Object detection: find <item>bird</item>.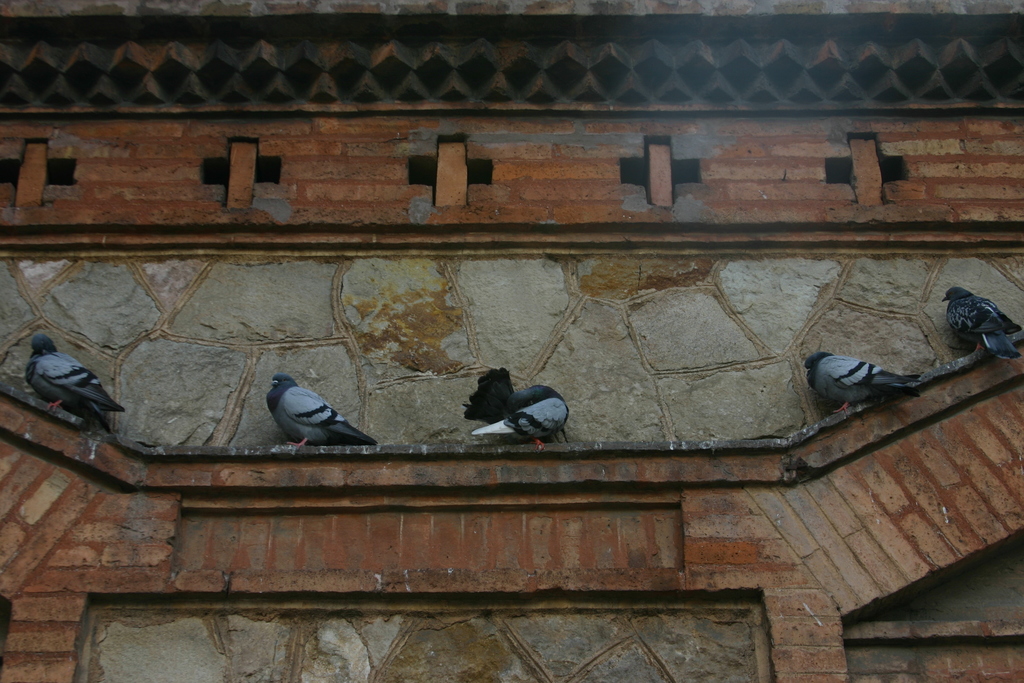
bbox(803, 349, 918, 418).
